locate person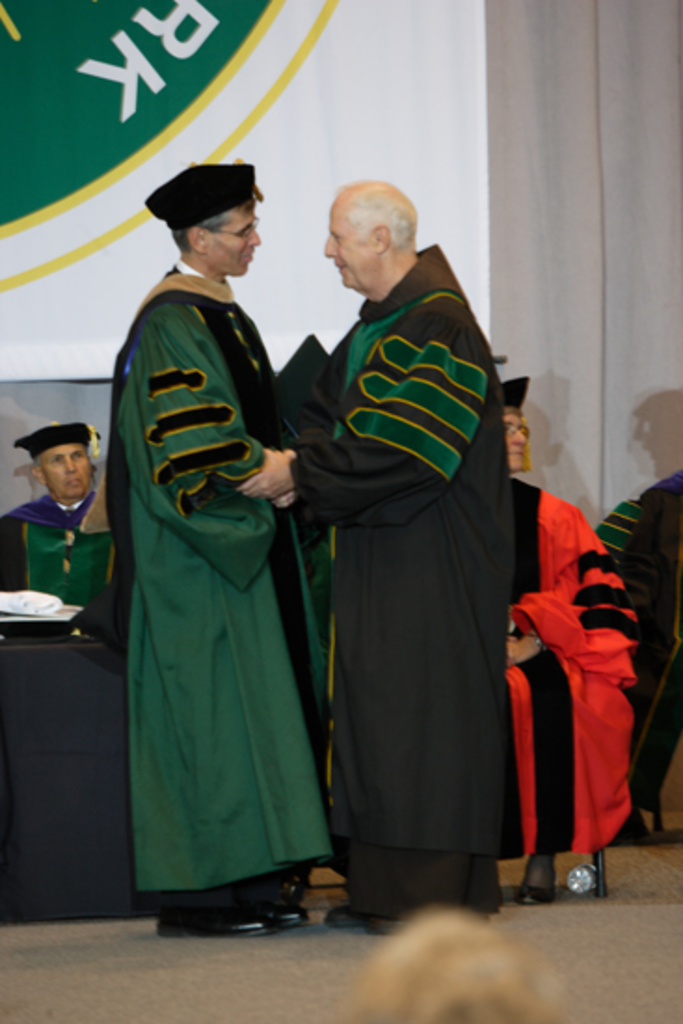
rect(104, 156, 331, 946)
